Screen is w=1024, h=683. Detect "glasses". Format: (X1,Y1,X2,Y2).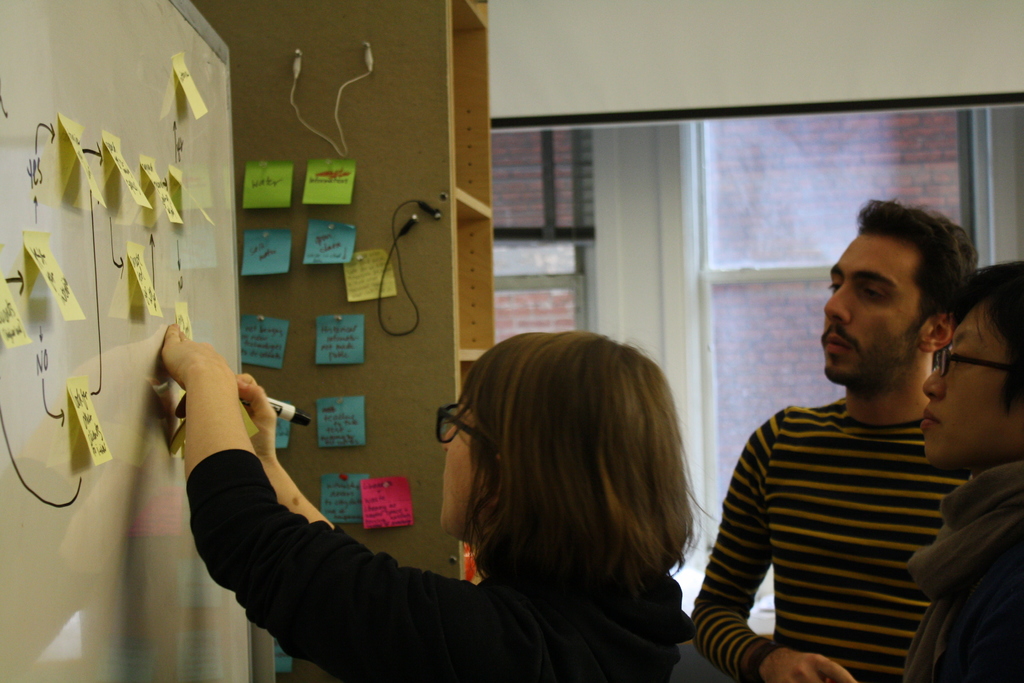
(433,394,524,466).
